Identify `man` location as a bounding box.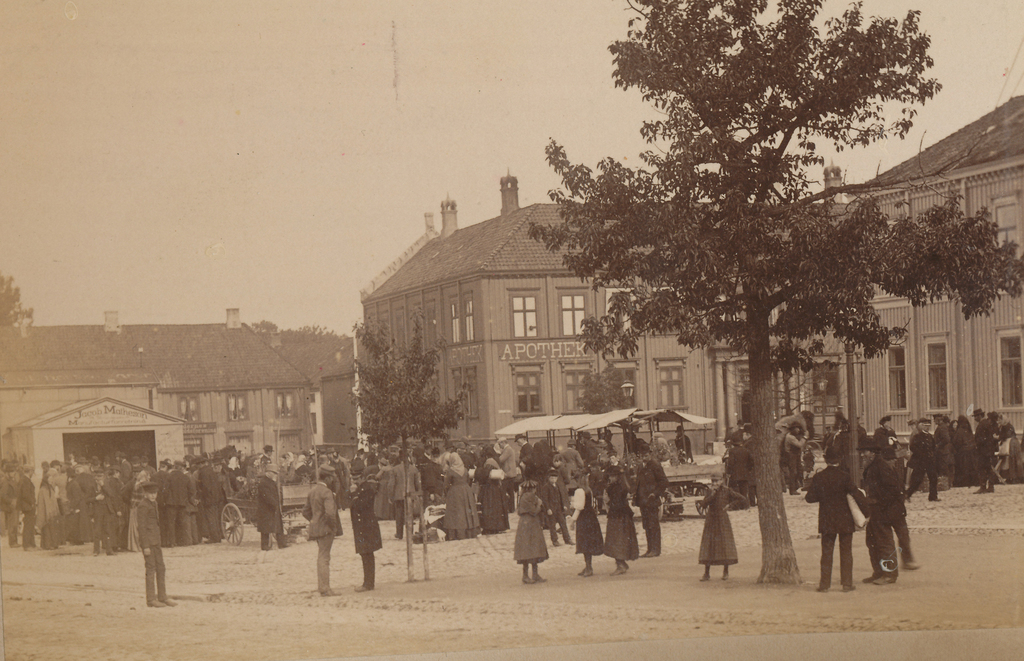
0/460/26/548.
